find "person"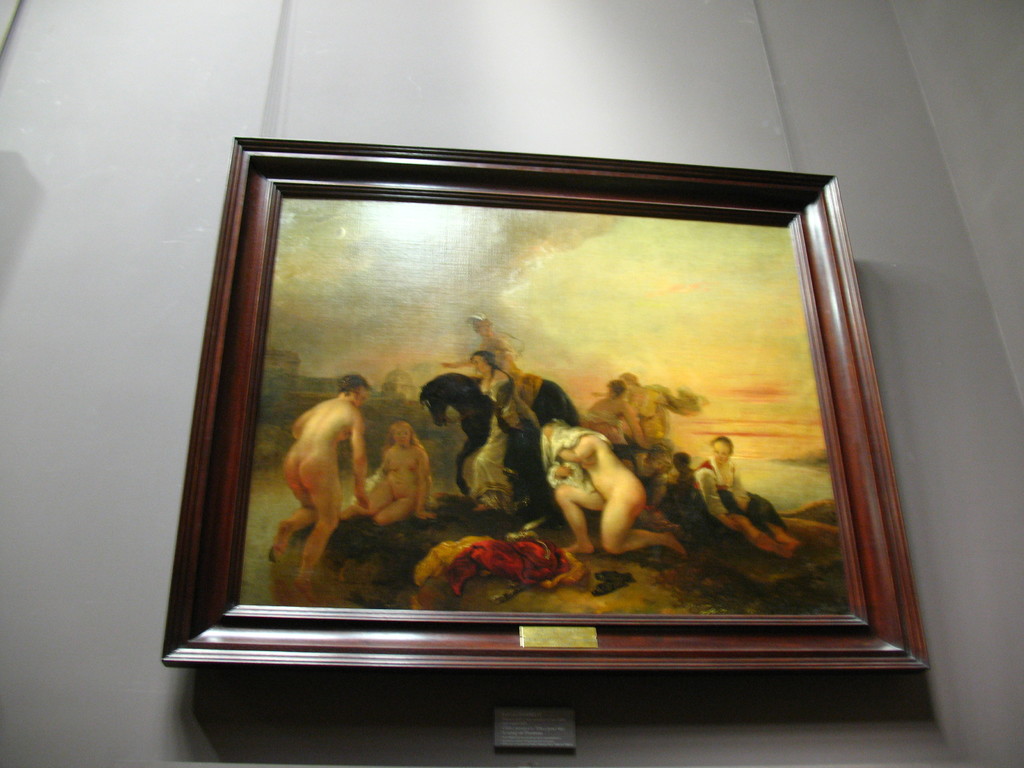
333 424 440 528
